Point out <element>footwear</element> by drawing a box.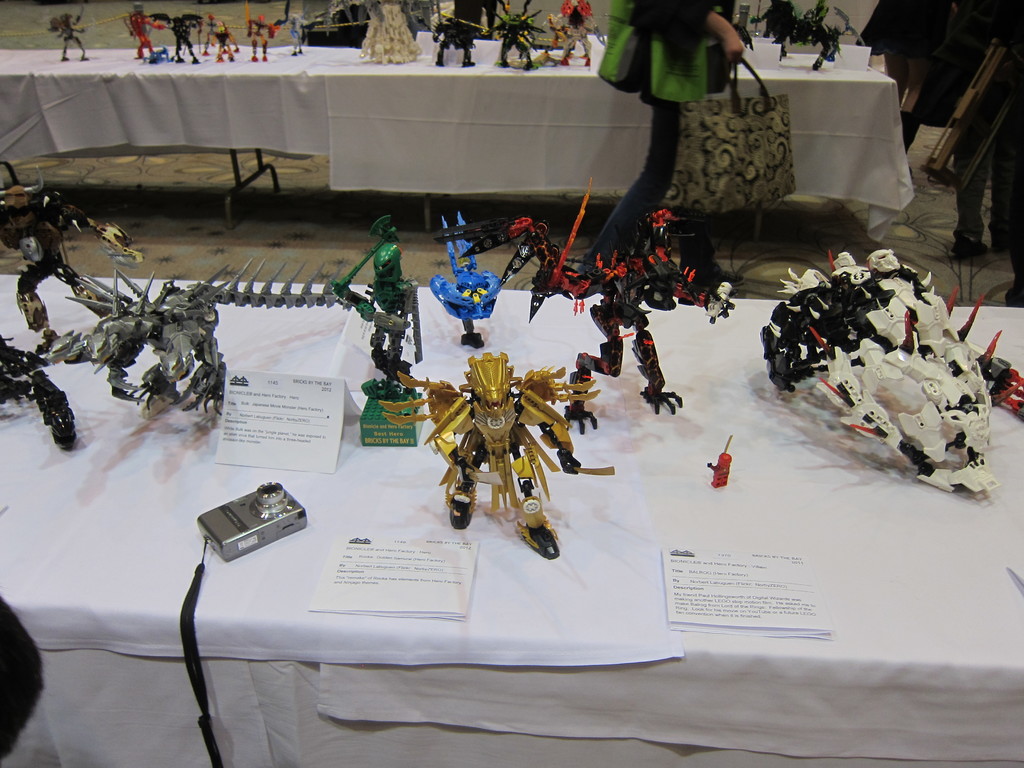
<box>175,54,185,65</box>.
